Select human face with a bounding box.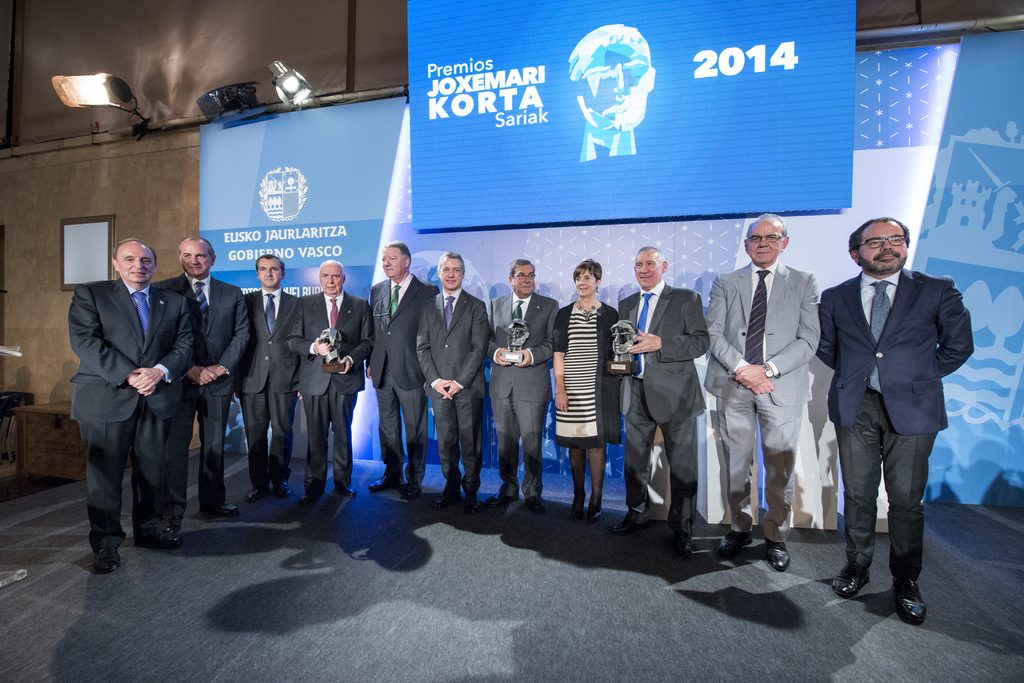
select_region(742, 220, 787, 268).
